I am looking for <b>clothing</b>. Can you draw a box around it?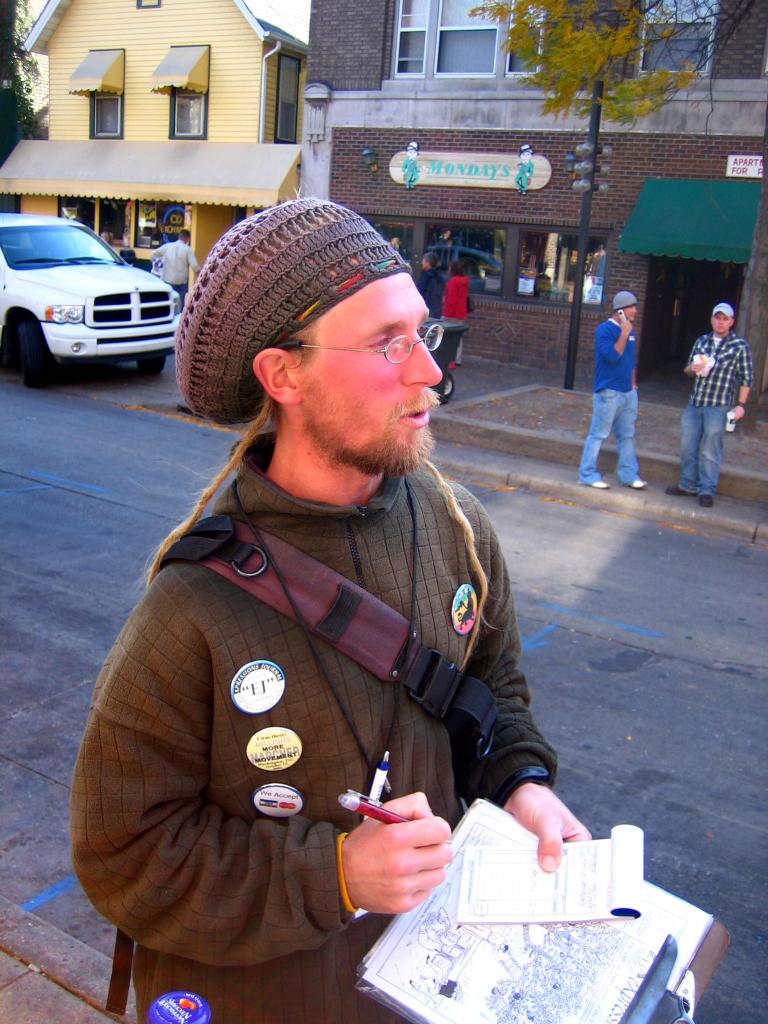
Sure, the bounding box is x1=679, y1=332, x2=749, y2=498.
